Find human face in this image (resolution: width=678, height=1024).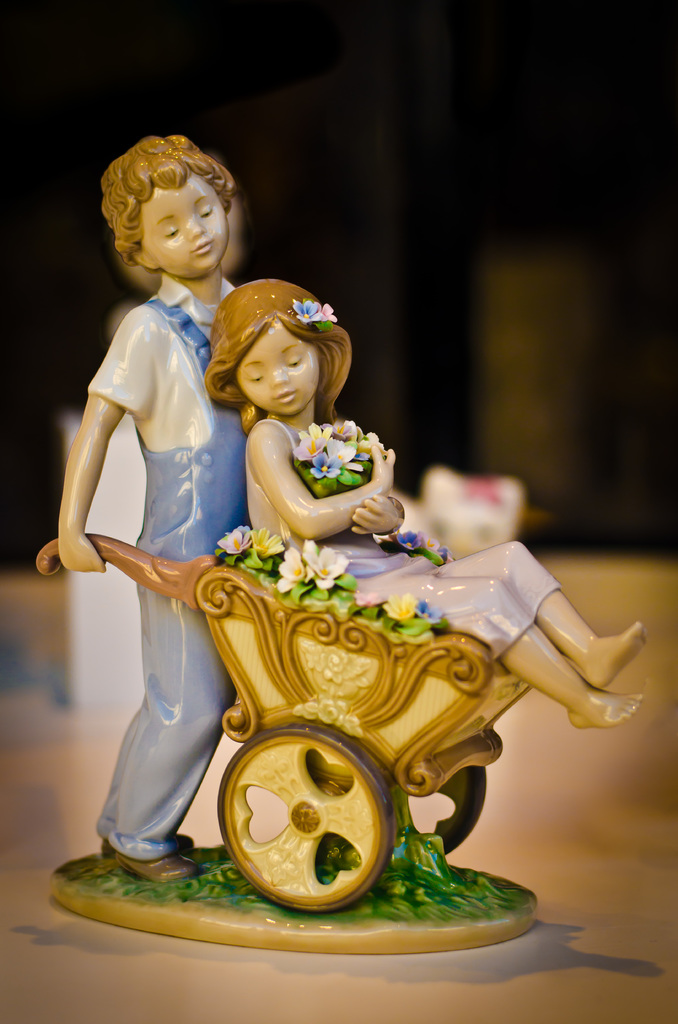
locate(236, 330, 320, 417).
